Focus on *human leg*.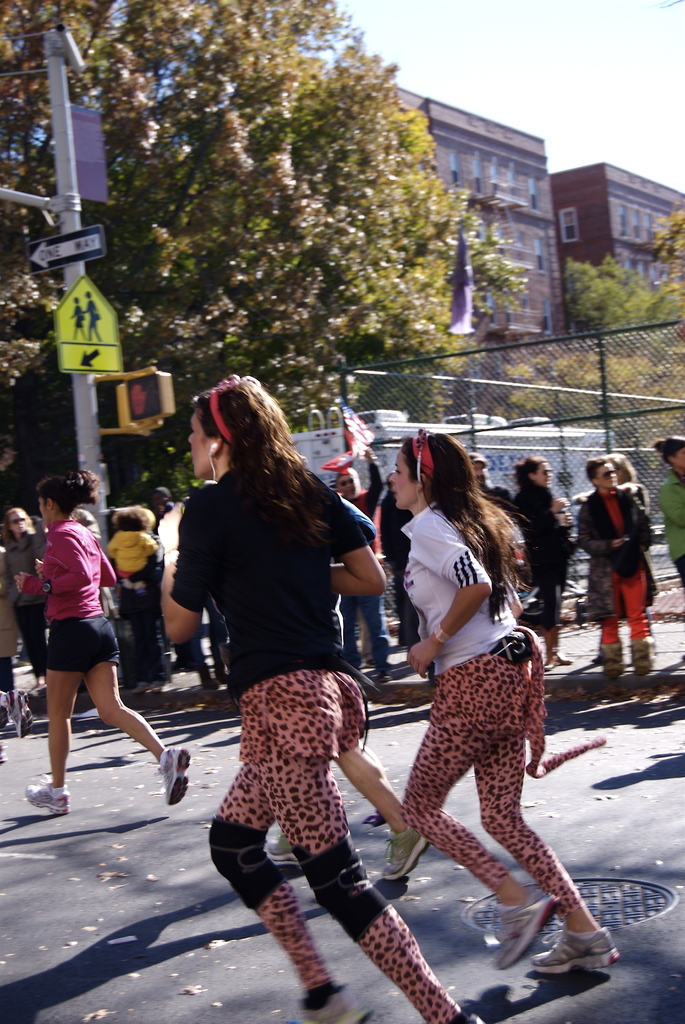
Focused at [left=472, top=655, right=617, bottom=980].
